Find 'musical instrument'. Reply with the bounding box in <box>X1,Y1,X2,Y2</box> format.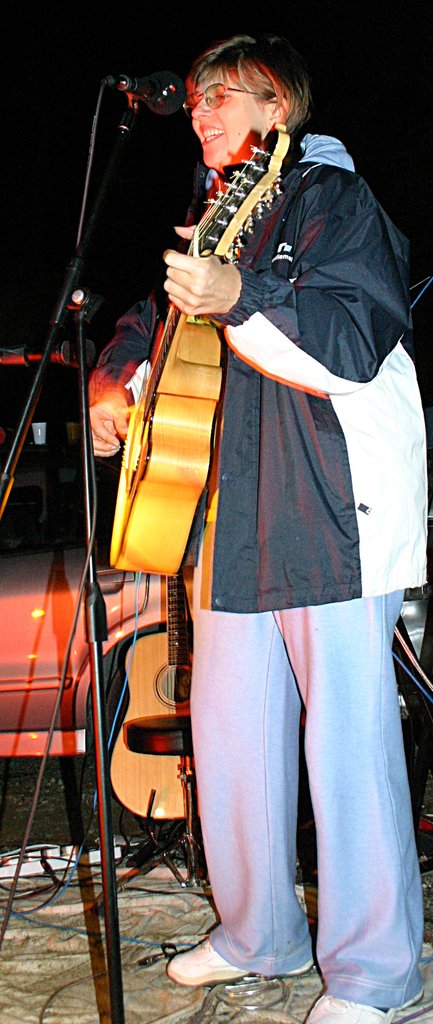
<box>98,550,207,823</box>.
